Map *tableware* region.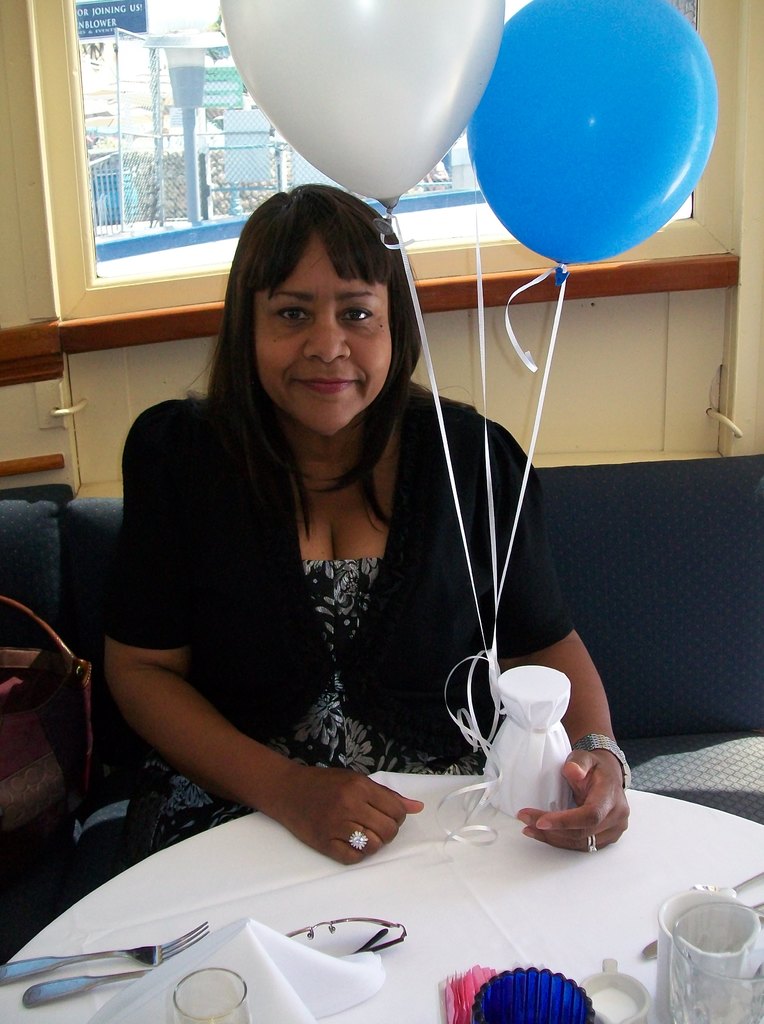
Mapped to [x1=171, y1=965, x2=254, y2=1023].
